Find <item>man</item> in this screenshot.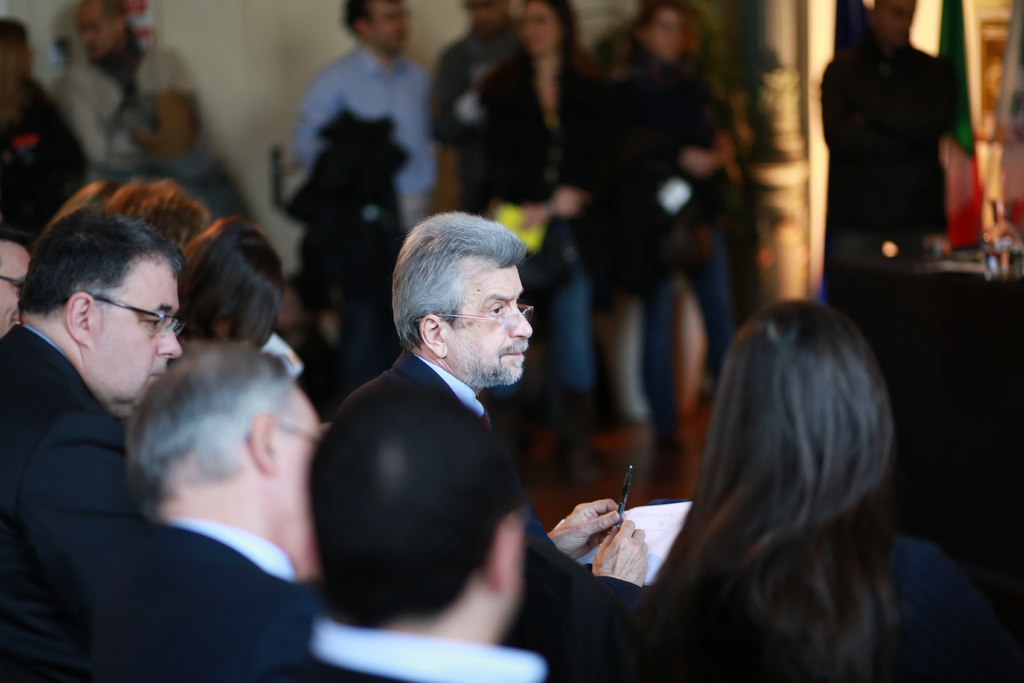
The bounding box for <item>man</item> is <bbox>0, 230, 31, 349</bbox>.
